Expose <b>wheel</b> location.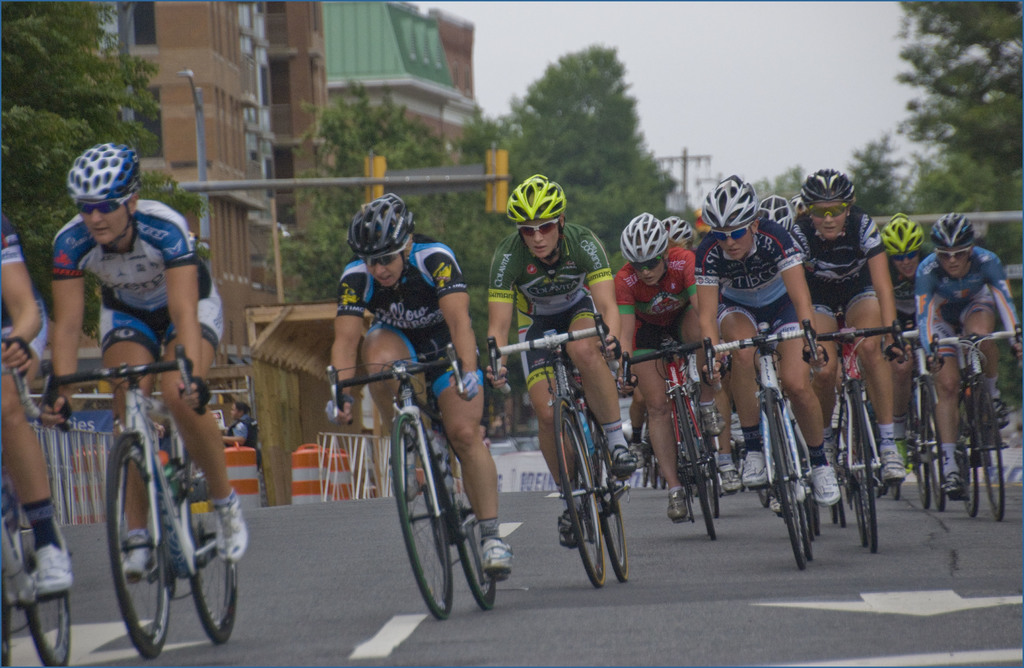
Exposed at locate(851, 471, 863, 550).
